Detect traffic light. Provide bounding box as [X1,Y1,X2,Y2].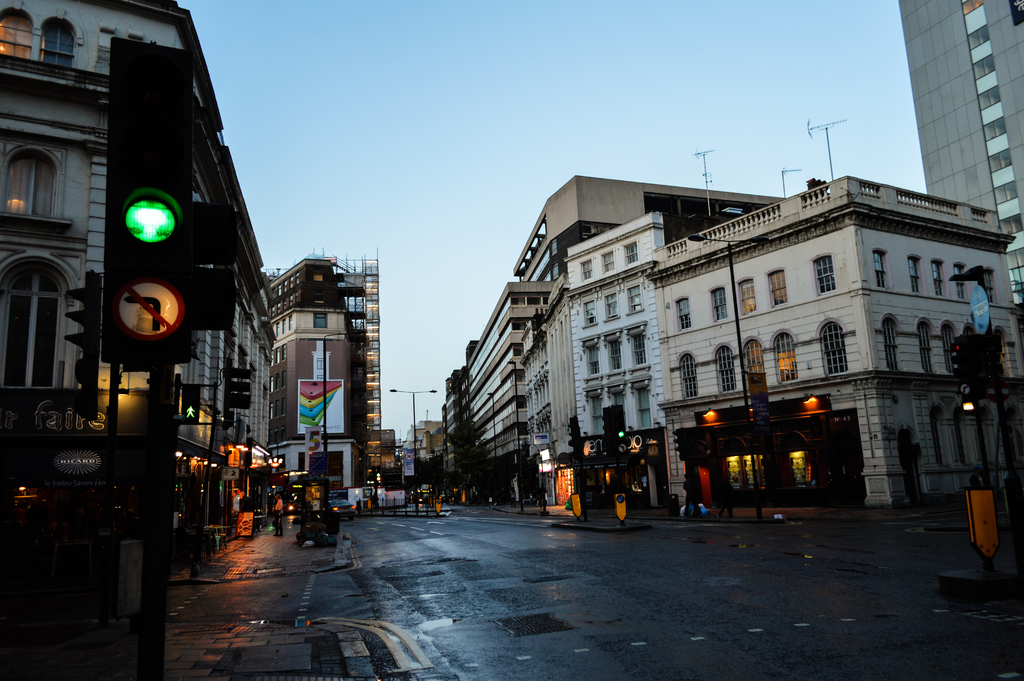
[60,272,102,419].
